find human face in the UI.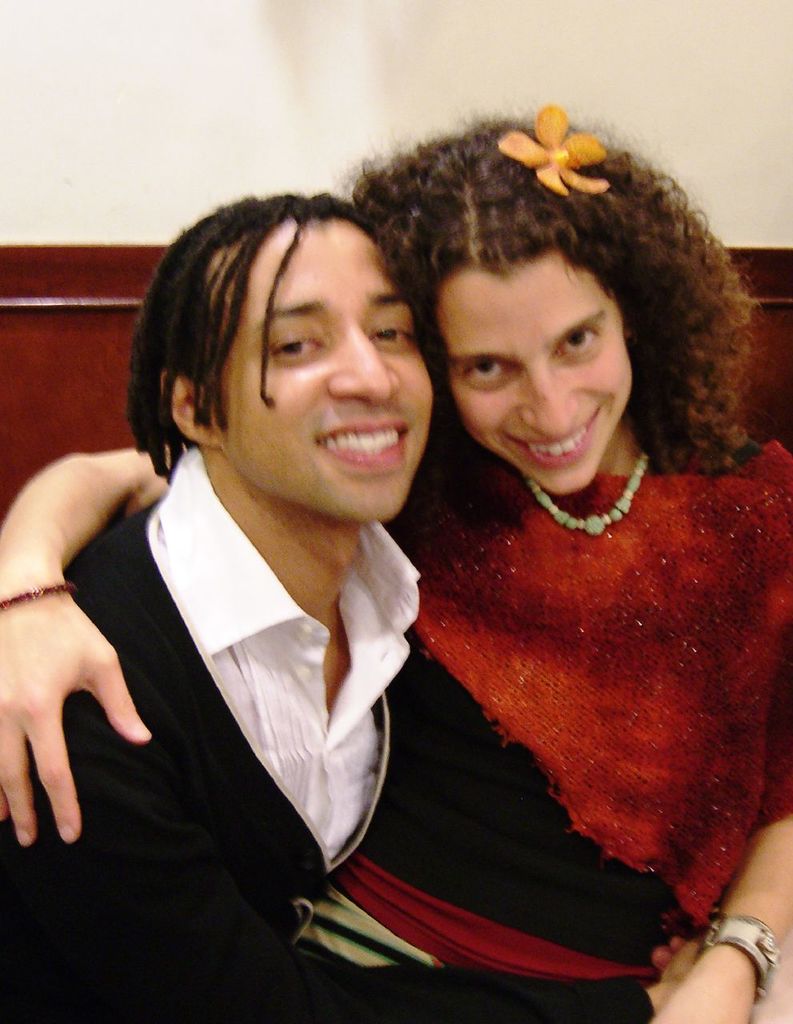
UI element at 201 218 439 528.
